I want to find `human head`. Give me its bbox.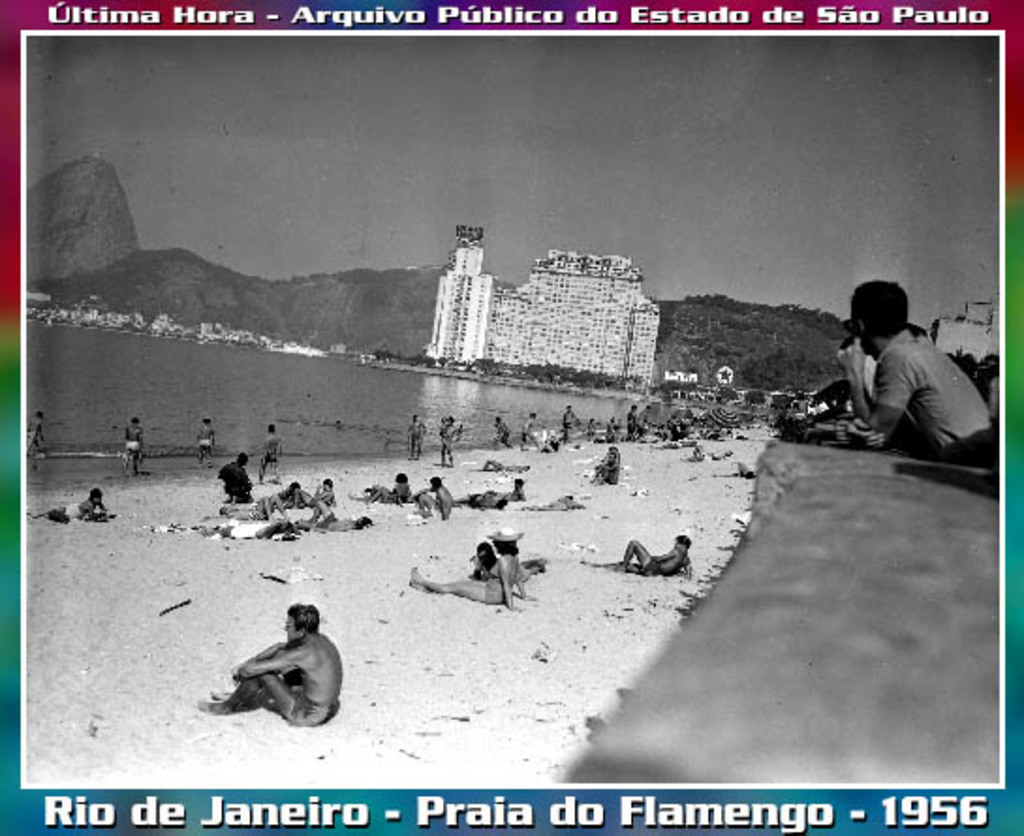
BBox(280, 603, 319, 642).
